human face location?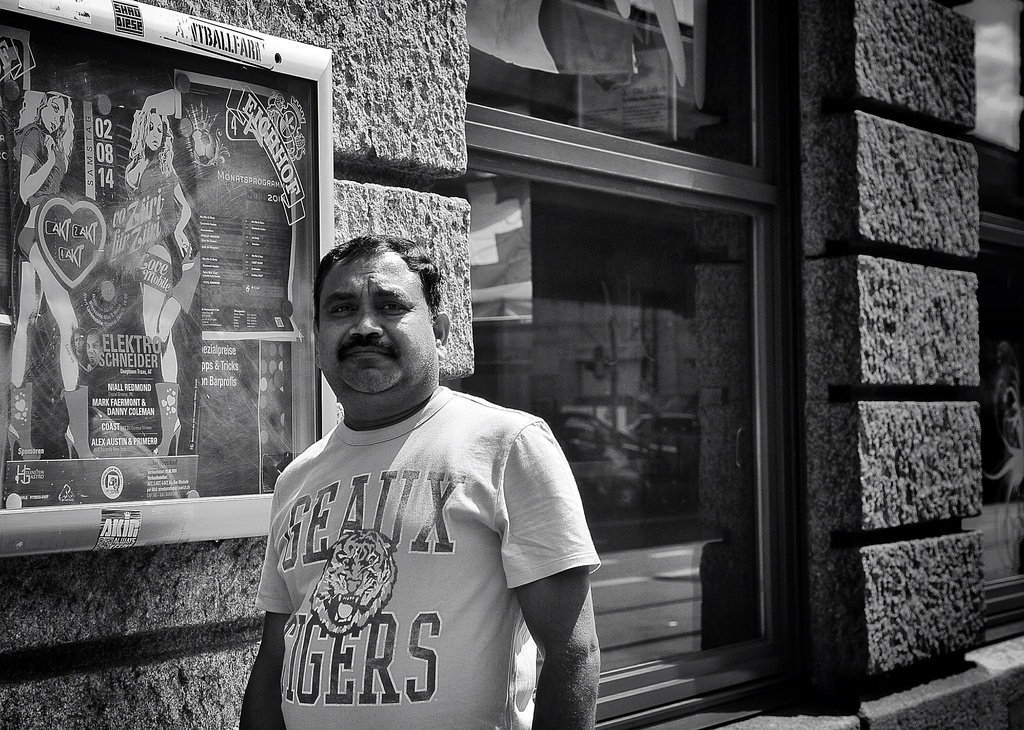
322 252 436 399
